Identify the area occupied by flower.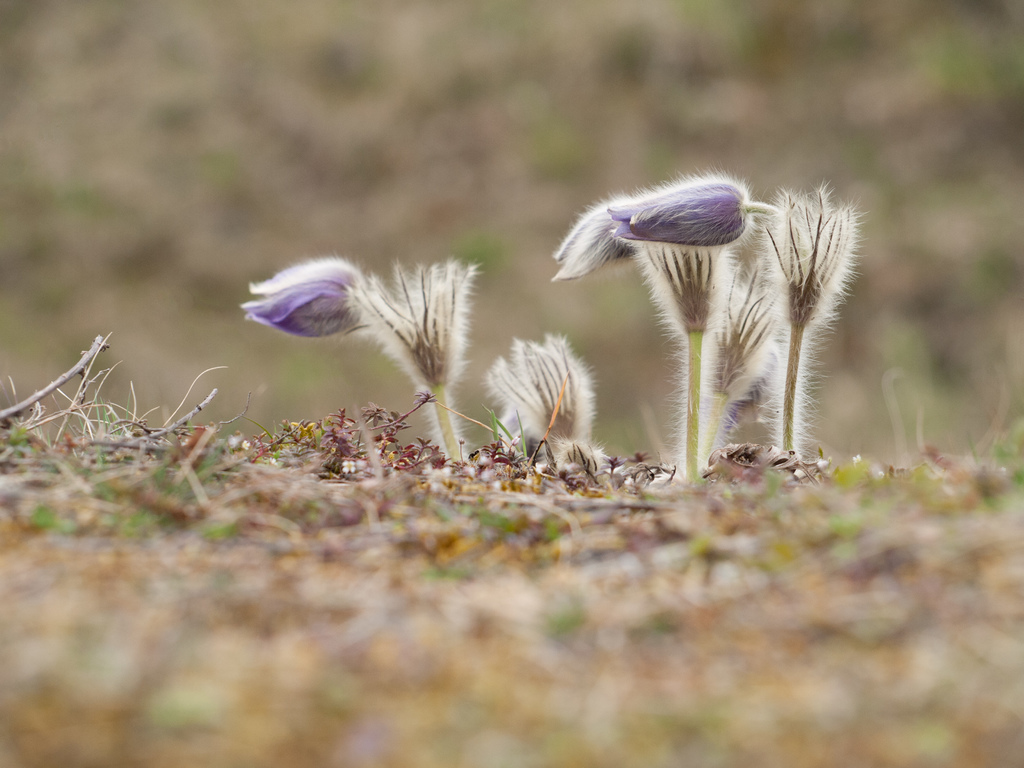
Area: [x1=239, y1=257, x2=374, y2=336].
